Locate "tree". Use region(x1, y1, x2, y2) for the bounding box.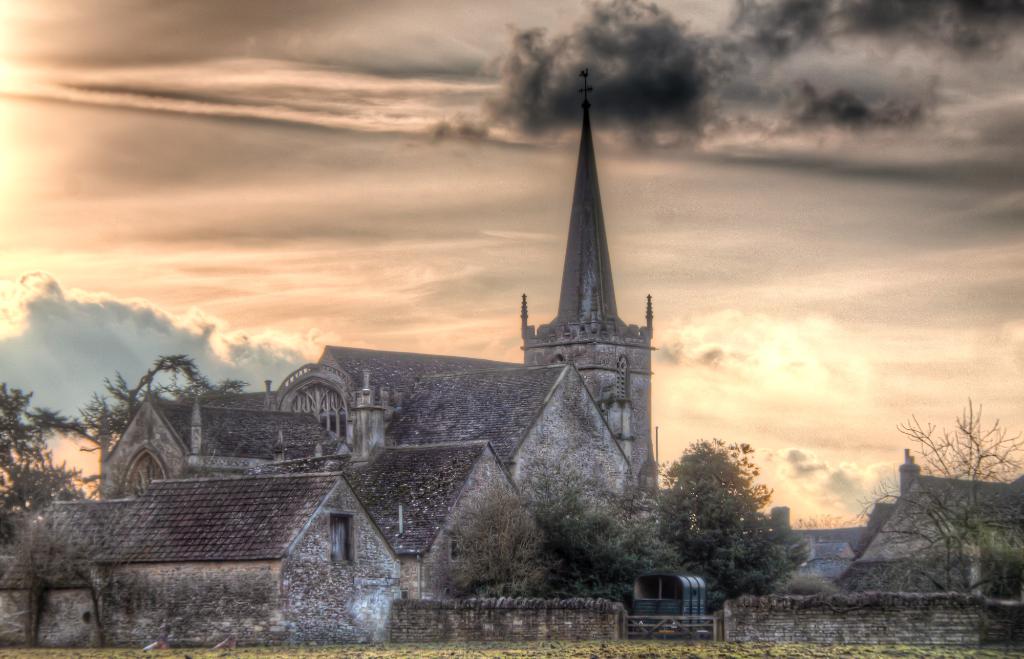
region(662, 435, 813, 606).
